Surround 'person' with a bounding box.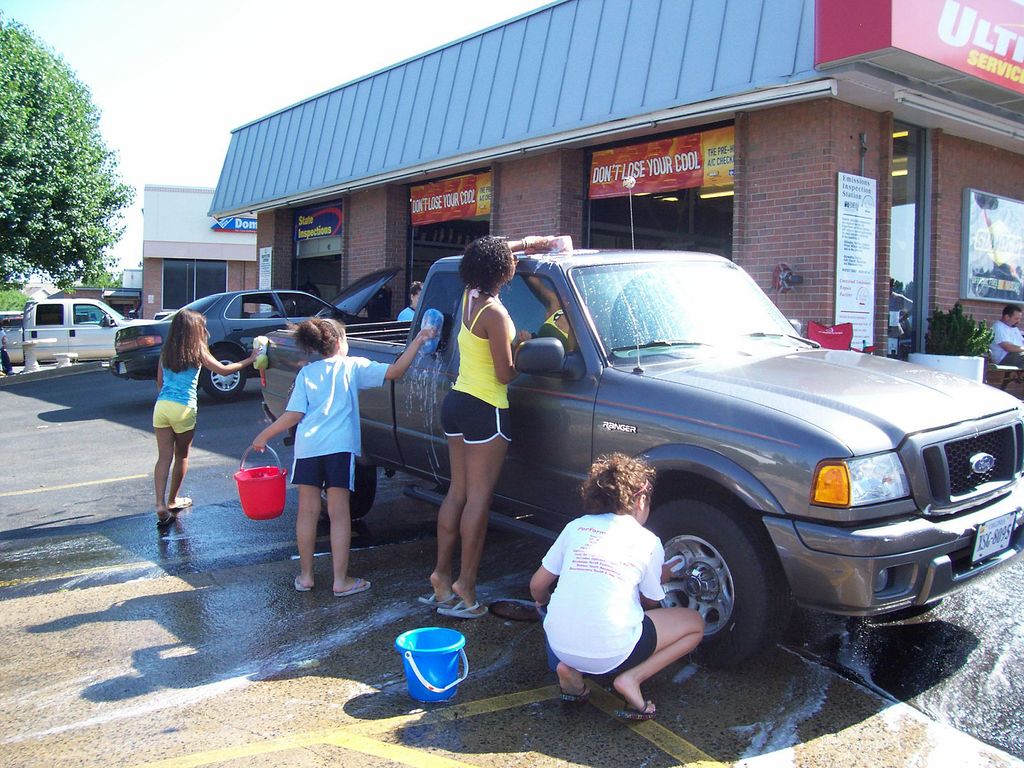
x1=523 y1=448 x2=709 y2=722.
